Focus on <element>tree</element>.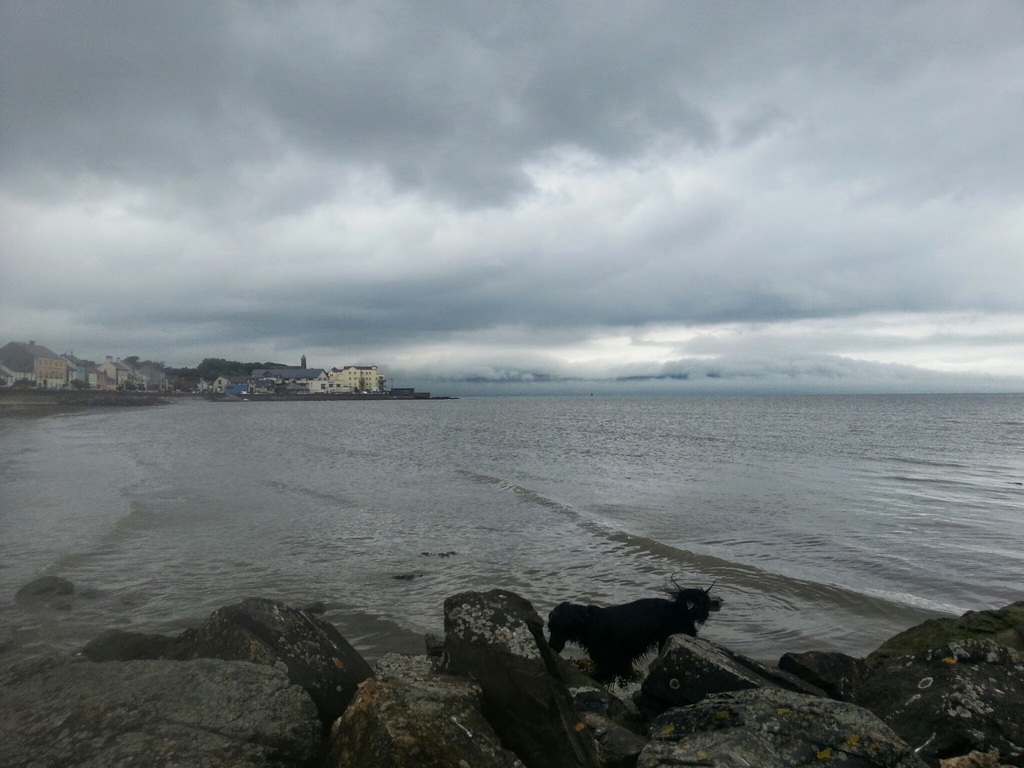
Focused at [190,348,241,391].
